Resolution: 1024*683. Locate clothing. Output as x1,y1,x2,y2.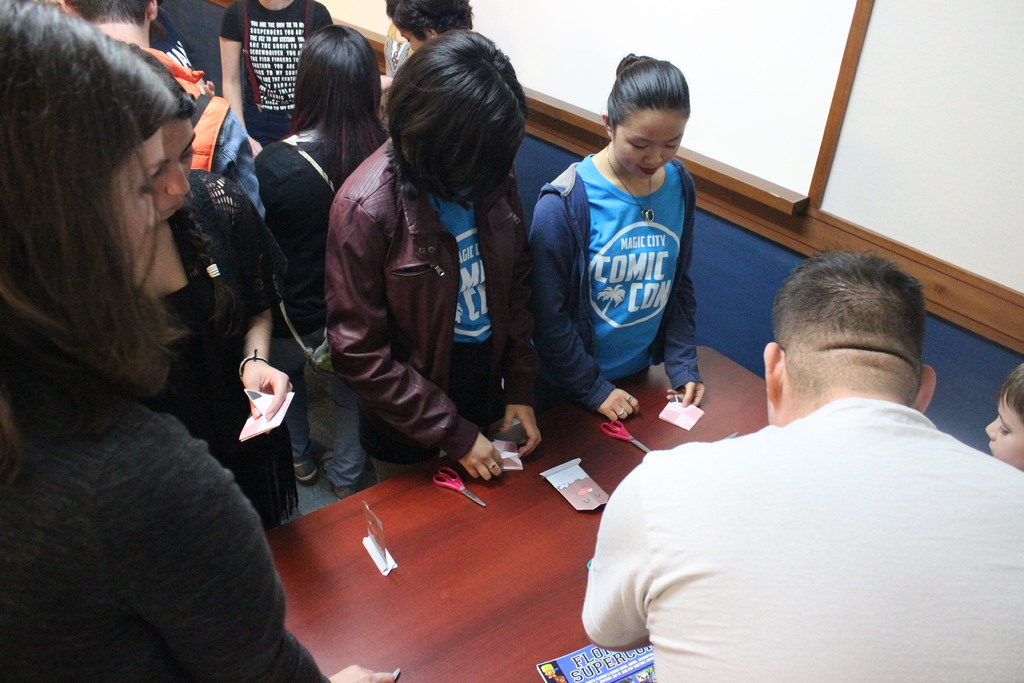
0,355,330,682.
